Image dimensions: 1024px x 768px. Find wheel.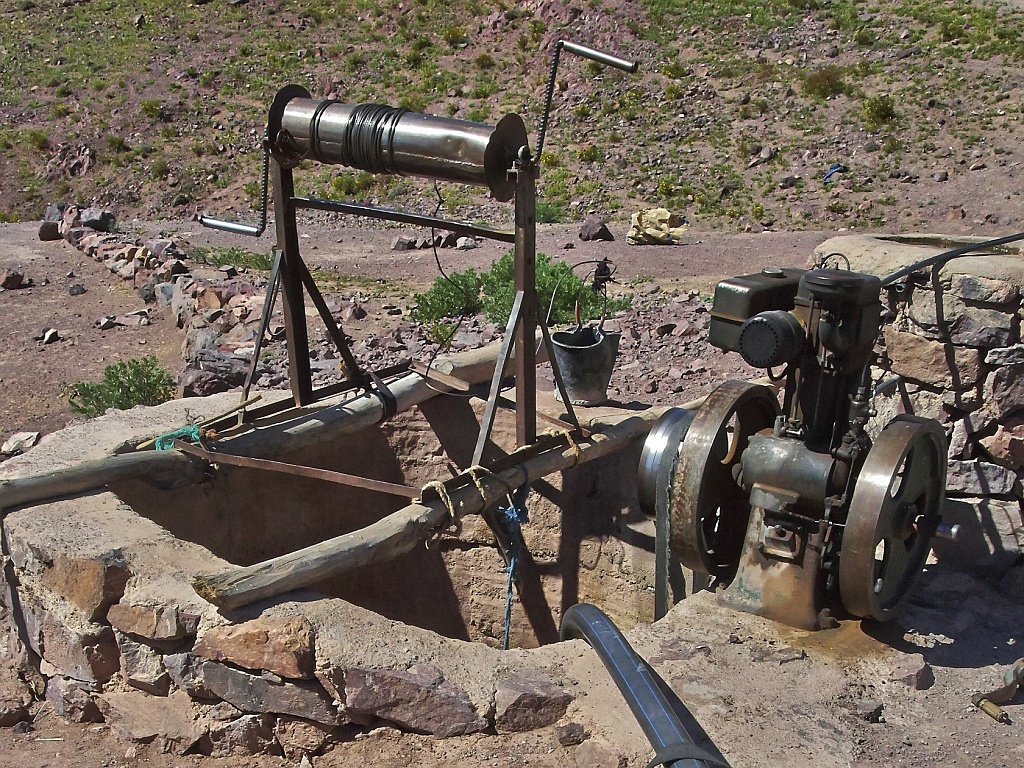
<bbox>838, 413, 945, 623</bbox>.
